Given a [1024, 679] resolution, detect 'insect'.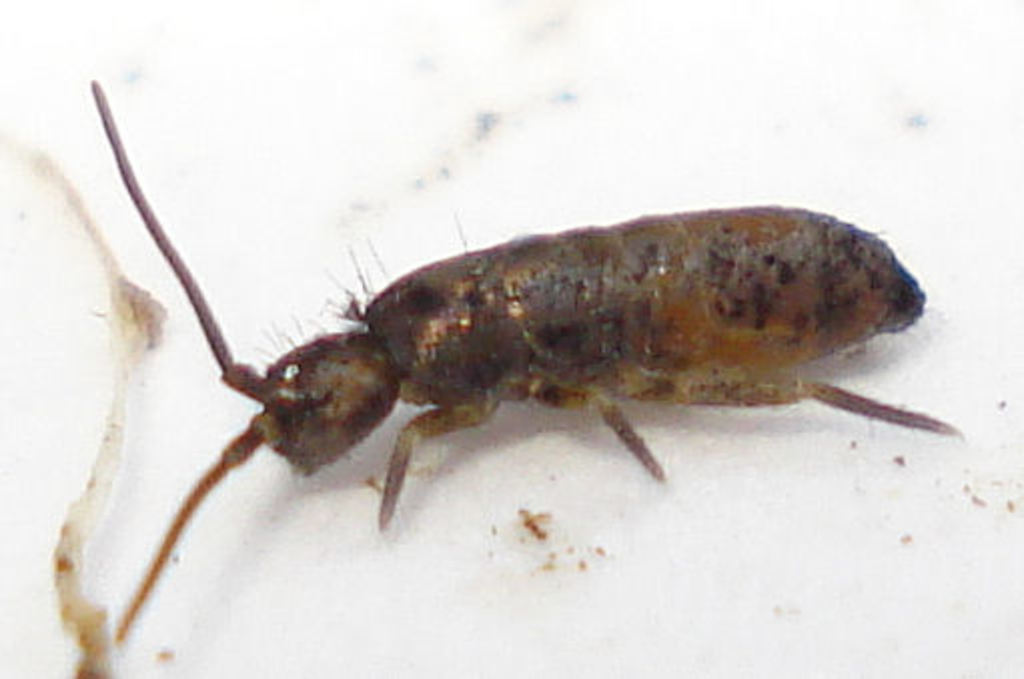
{"left": 94, "top": 72, "right": 970, "bottom": 645}.
